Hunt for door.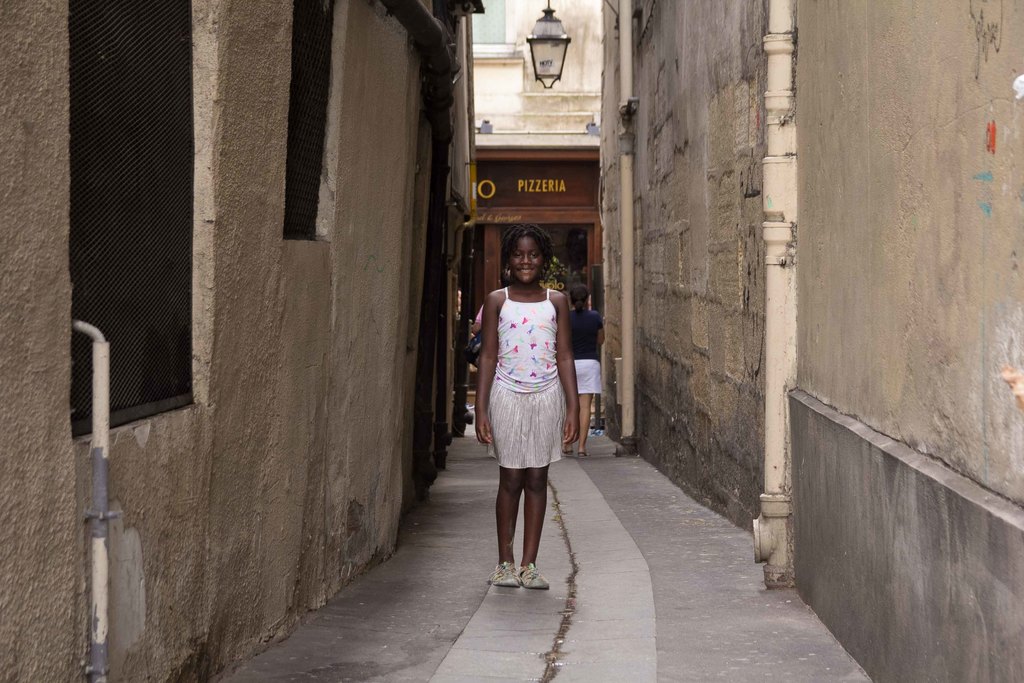
Hunted down at region(492, 220, 595, 429).
